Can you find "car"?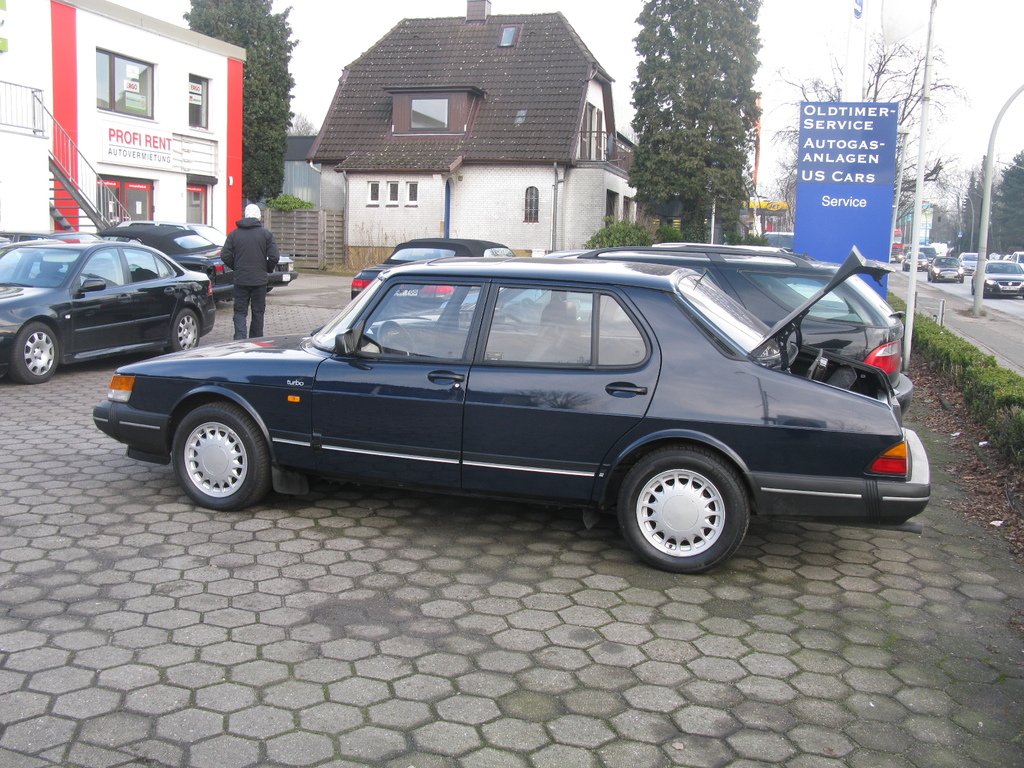
Yes, bounding box: Rect(115, 216, 305, 291).
